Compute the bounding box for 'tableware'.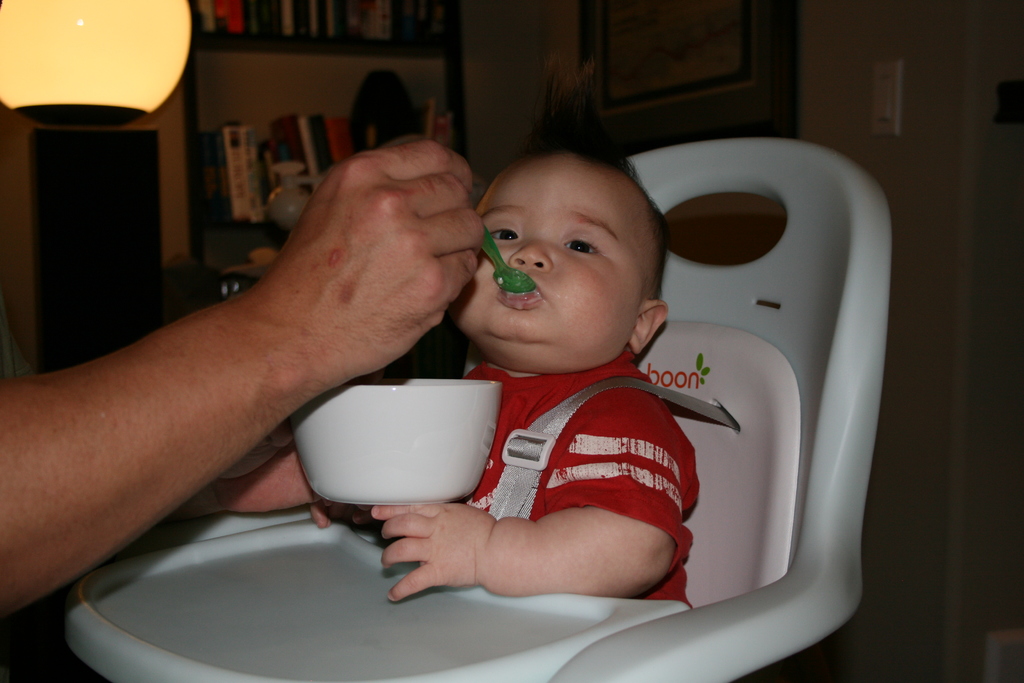
l=472, t=224, r=536, b=295.
